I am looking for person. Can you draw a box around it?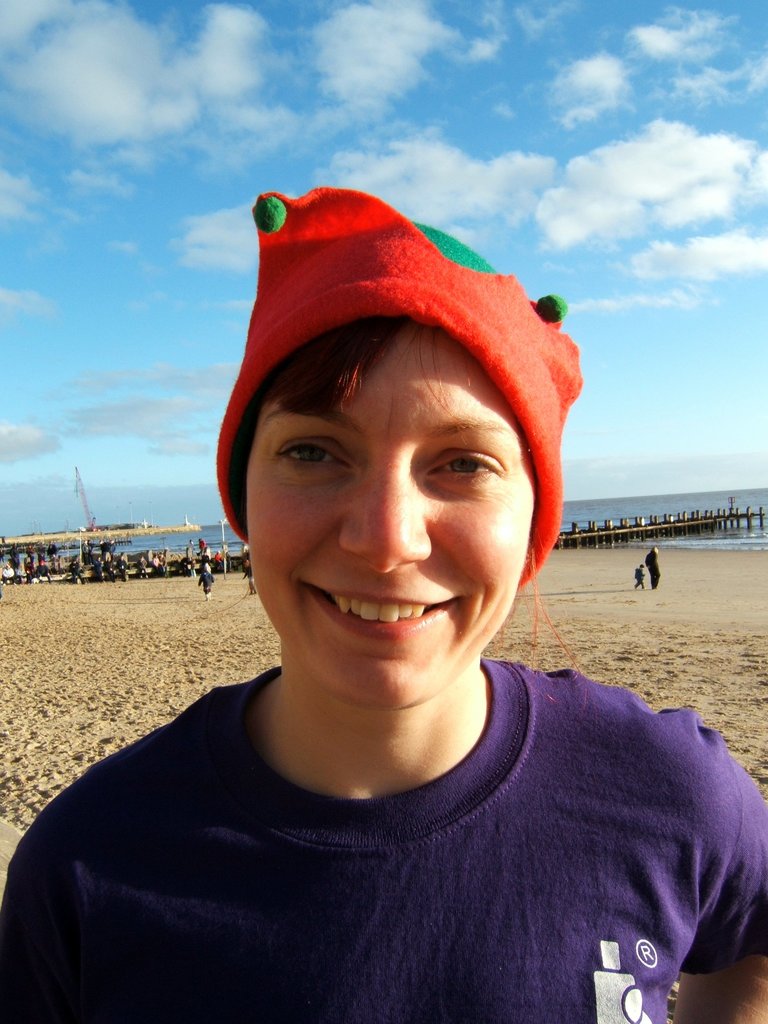
Sure, the bounding box is rect(635, 542, 657, 588).
